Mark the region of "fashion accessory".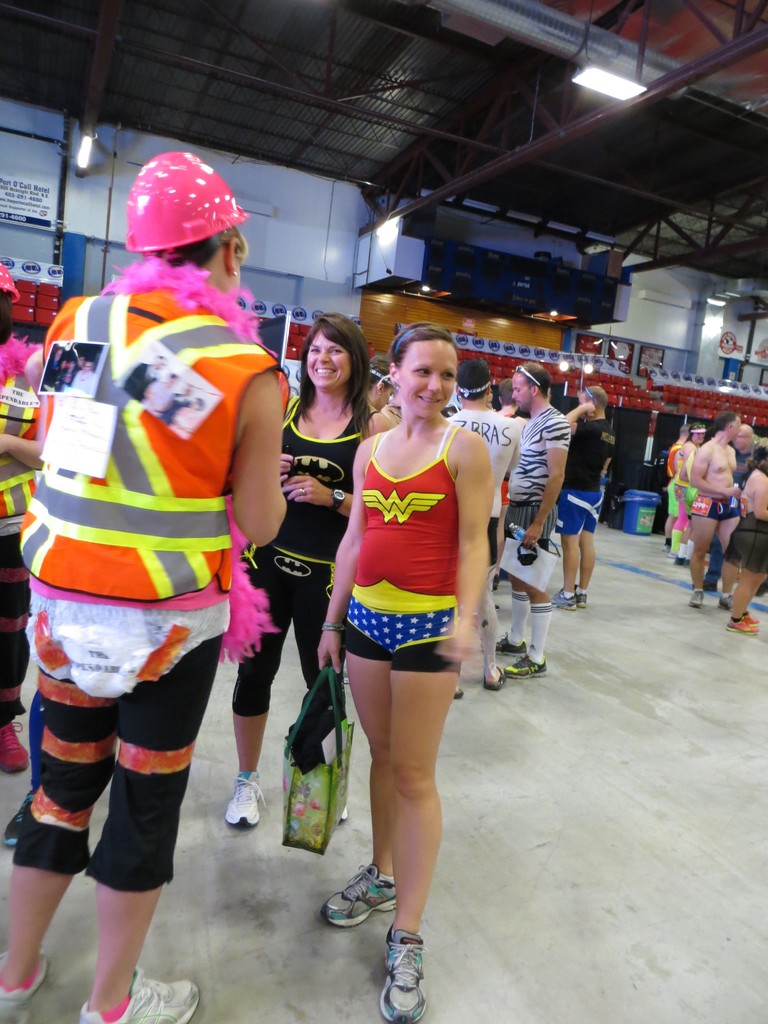
Region: <region>102, 259, 282, 671</region>.
